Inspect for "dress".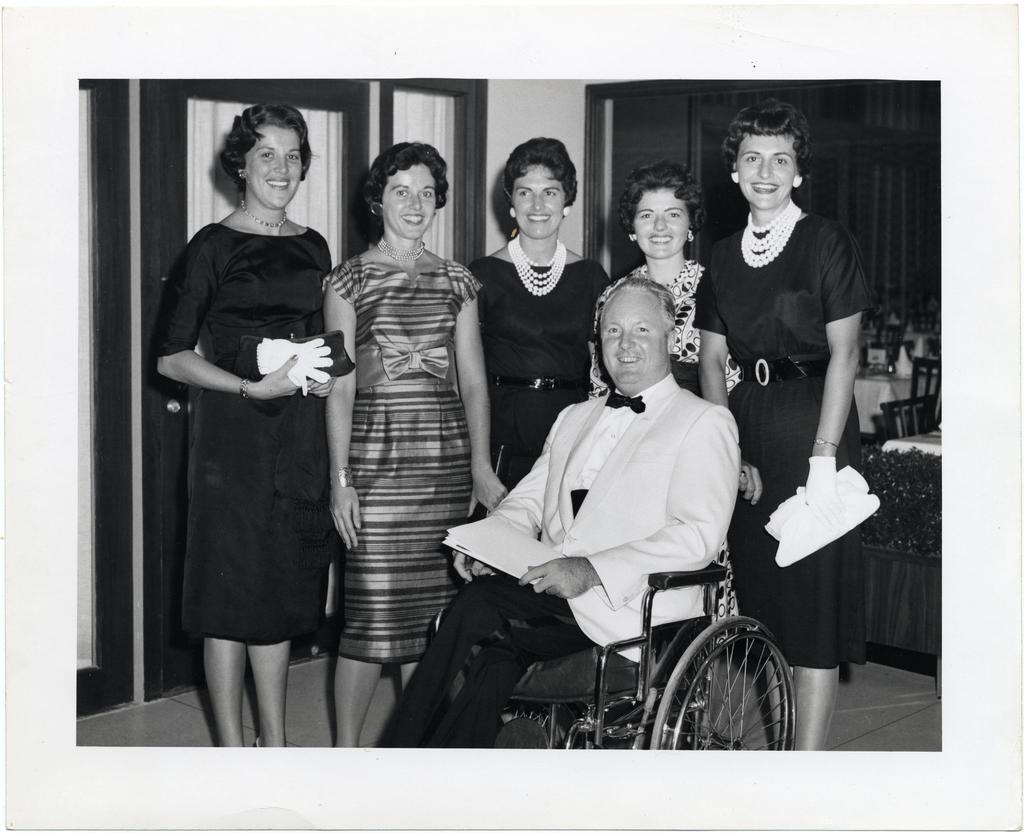
Inspection: [586, 260, 742, 646].
